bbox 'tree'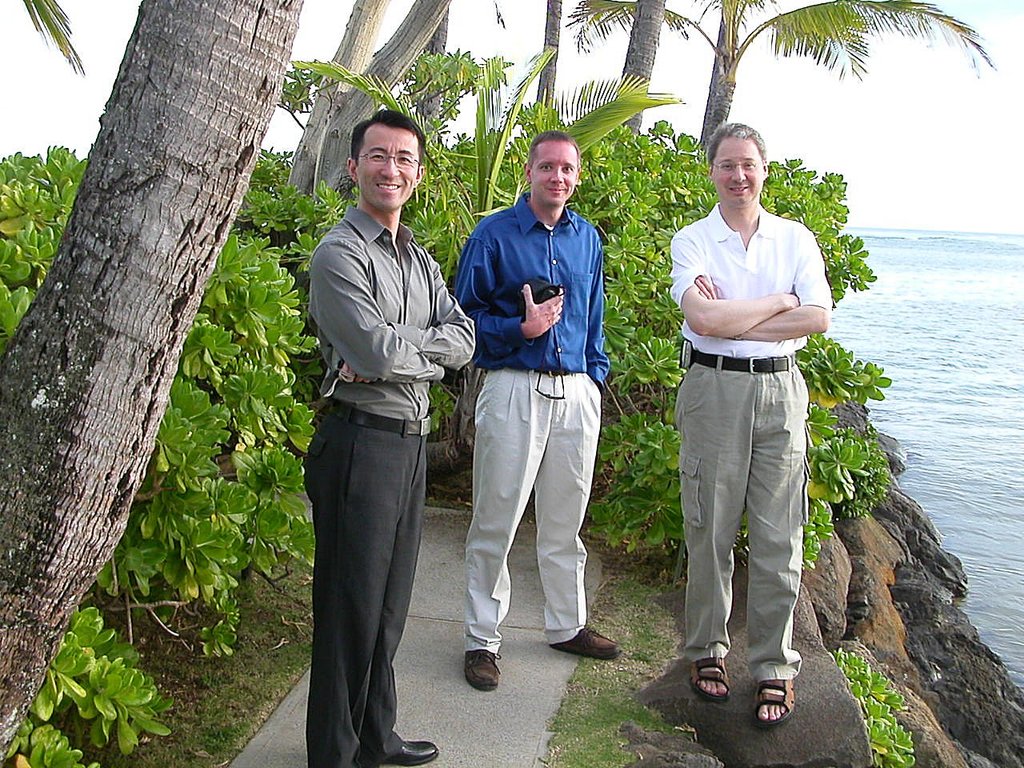
bbox=[0, 134, 98, 342]
